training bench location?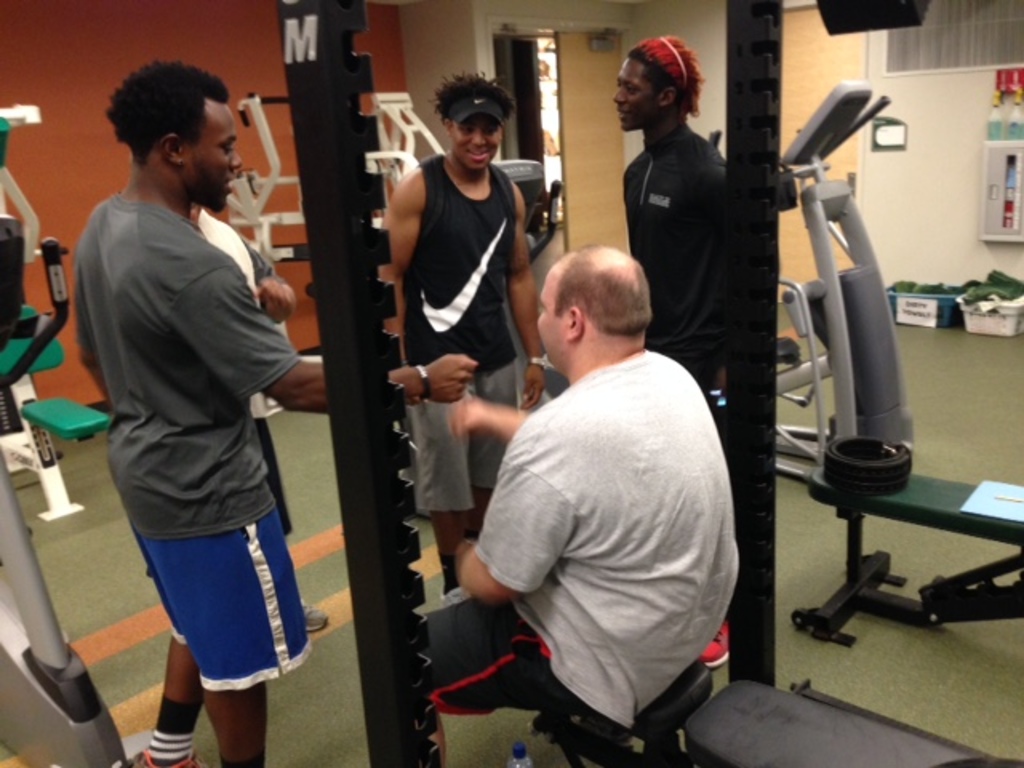
{"left": 794, "top": 469, "right": 1022, "bottom": 616}
